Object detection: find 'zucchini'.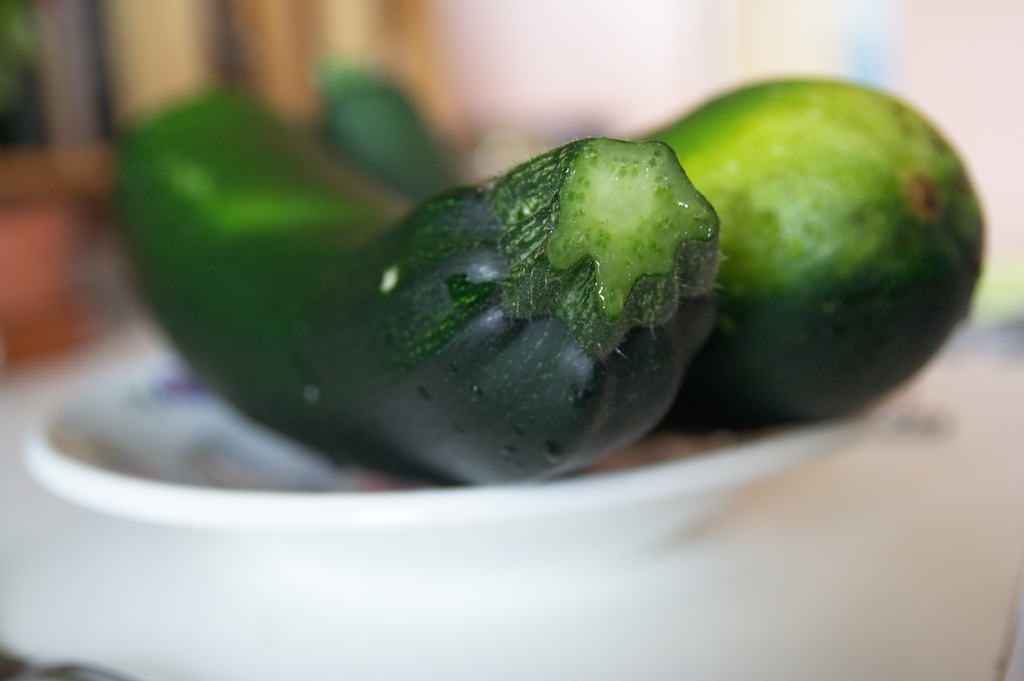
{"left": 98, "top": 62, "right": 742, "bottom": 492}.
